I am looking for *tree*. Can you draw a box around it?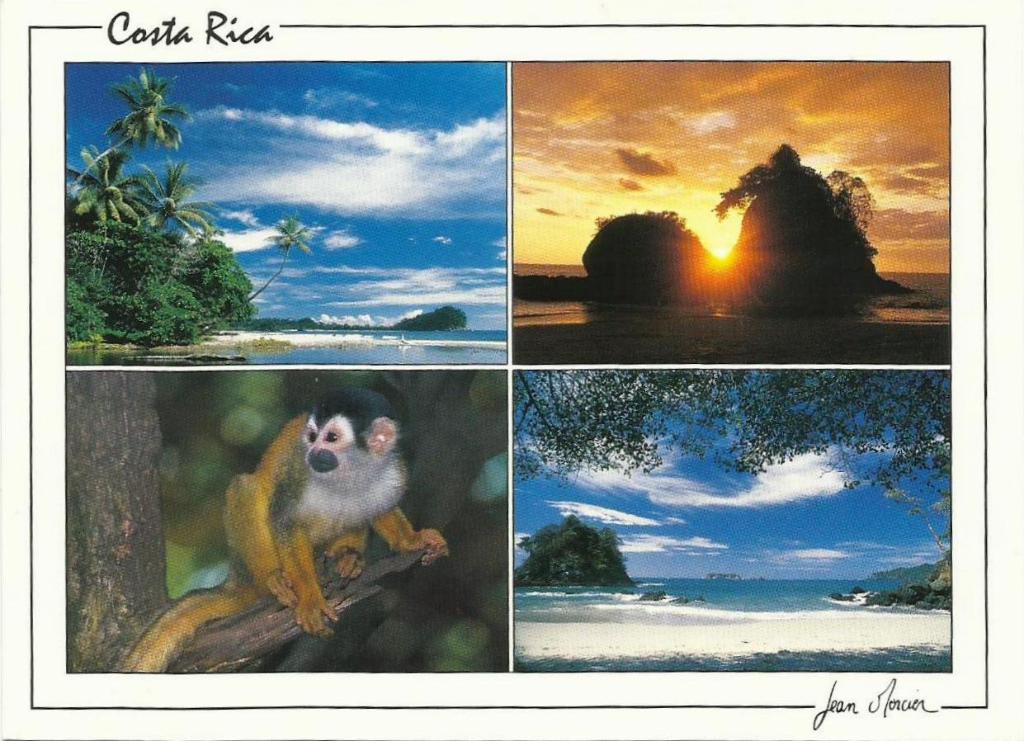
Sure, the bounding box is <region>67, 201, 261, 347</region>.
